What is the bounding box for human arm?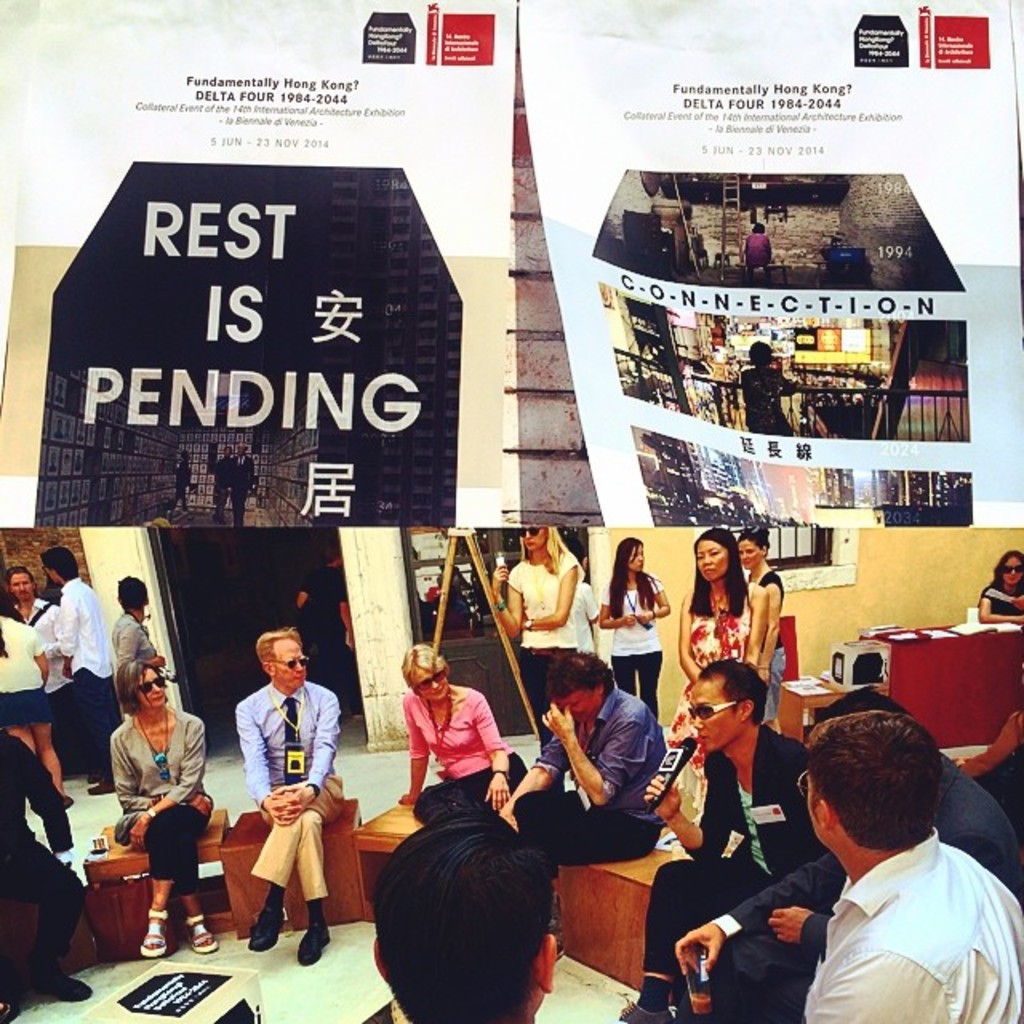
pyautogui.locateOnScreen(765, 901, 830, 950).
